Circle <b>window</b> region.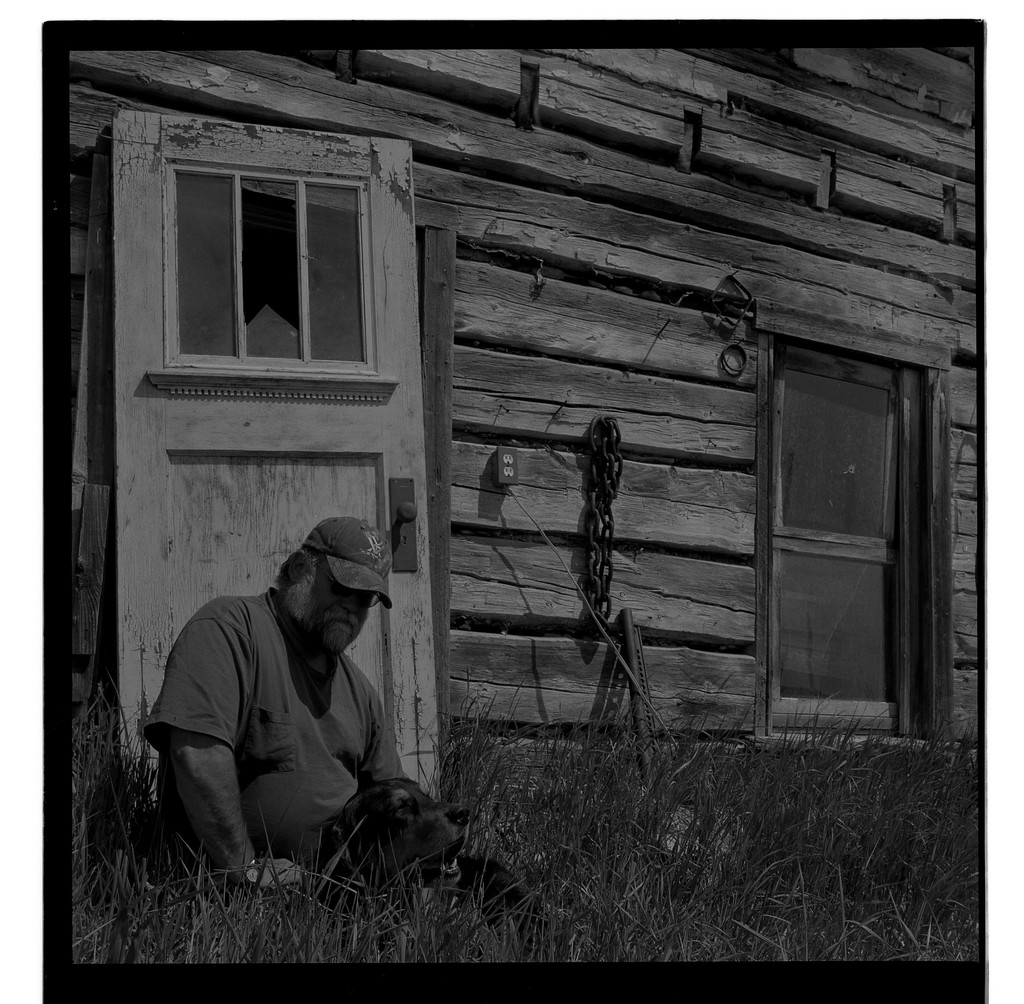
Region: {"x1": 771, "y1": 342, "x2": 929, "y2": 742}.
